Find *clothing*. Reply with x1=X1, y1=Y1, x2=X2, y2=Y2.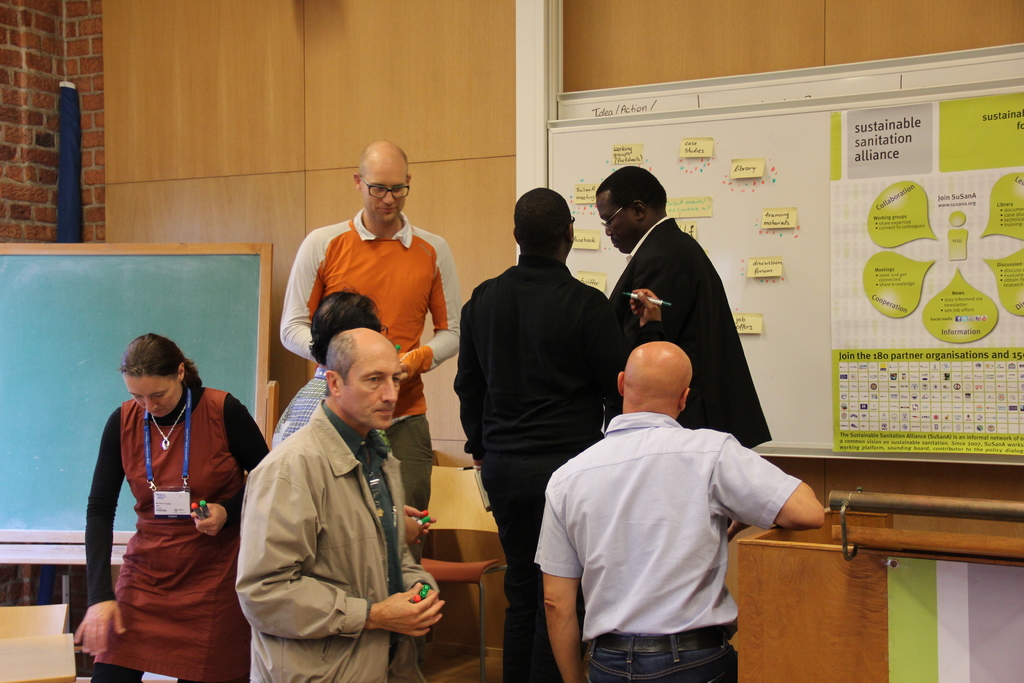
x1=609, y1=218, x2=772, y2=449.
